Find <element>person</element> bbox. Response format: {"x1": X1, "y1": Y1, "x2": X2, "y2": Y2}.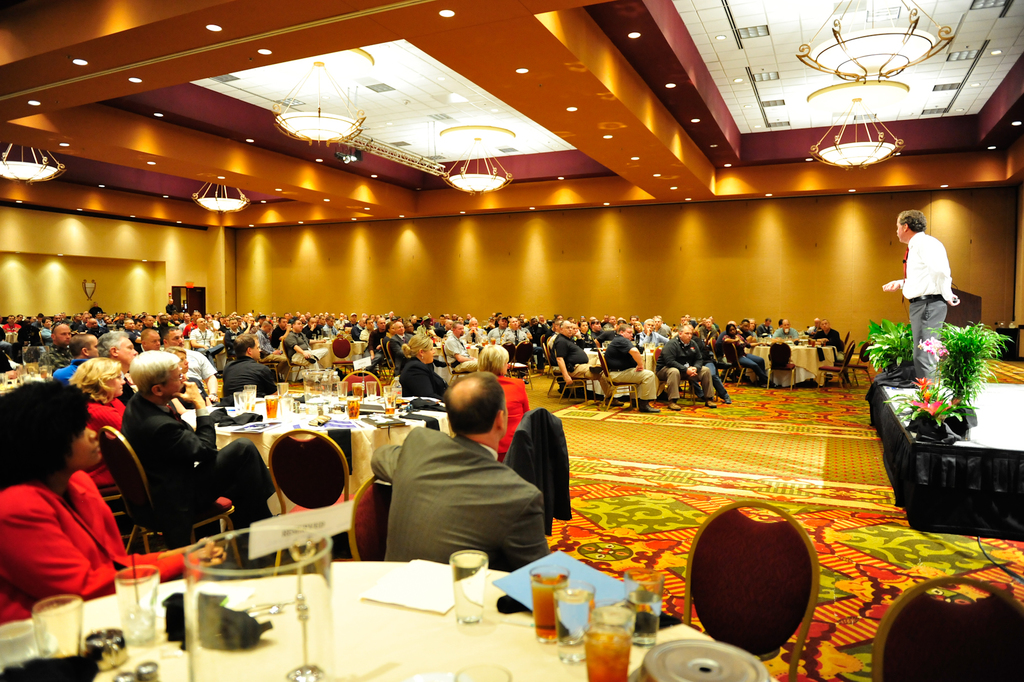
{"x1": 32, "y1": 312, "x2": 83, "y2": 378}.
